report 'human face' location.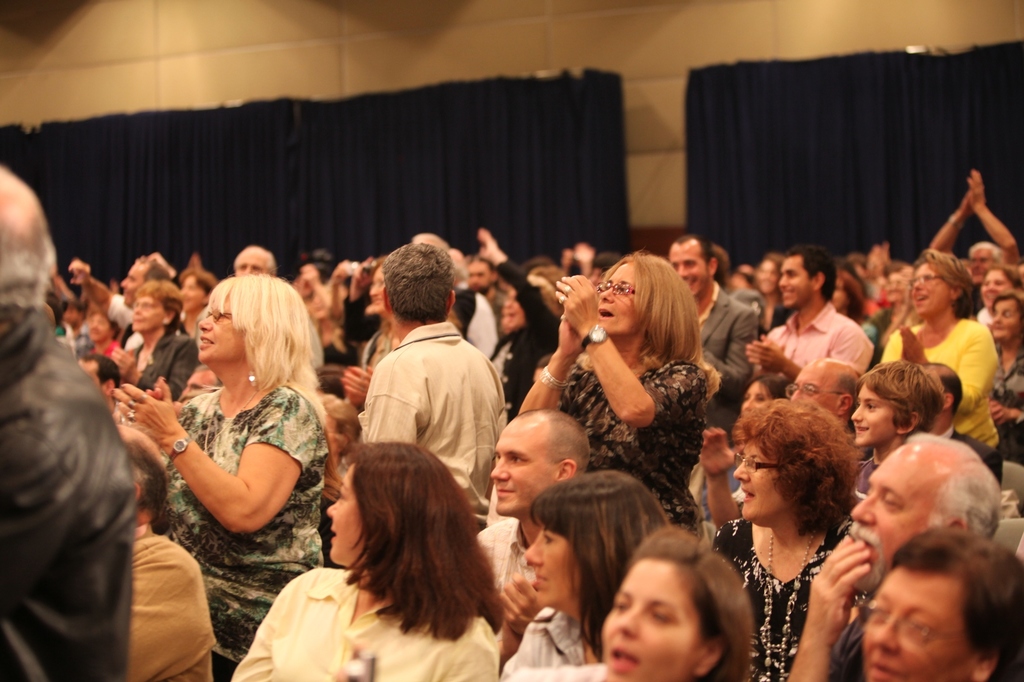
Report: bbox=(130, 298, 164, 329).
